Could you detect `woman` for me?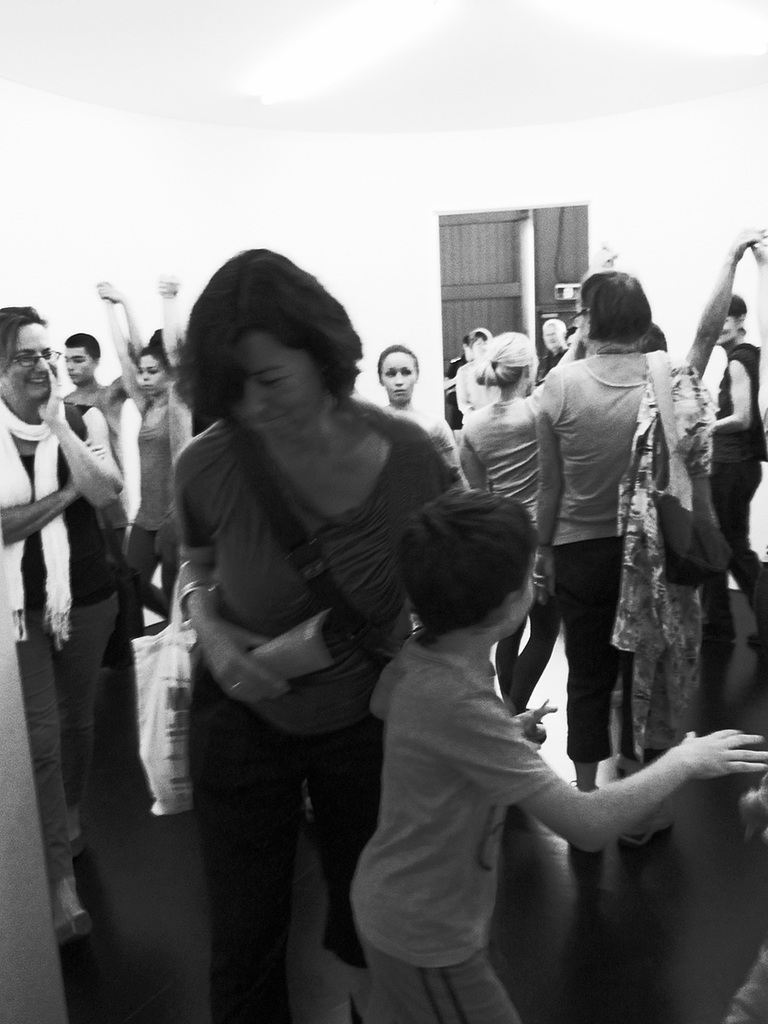
Detection result: left=381, top=343, right=469, bottom=491.
